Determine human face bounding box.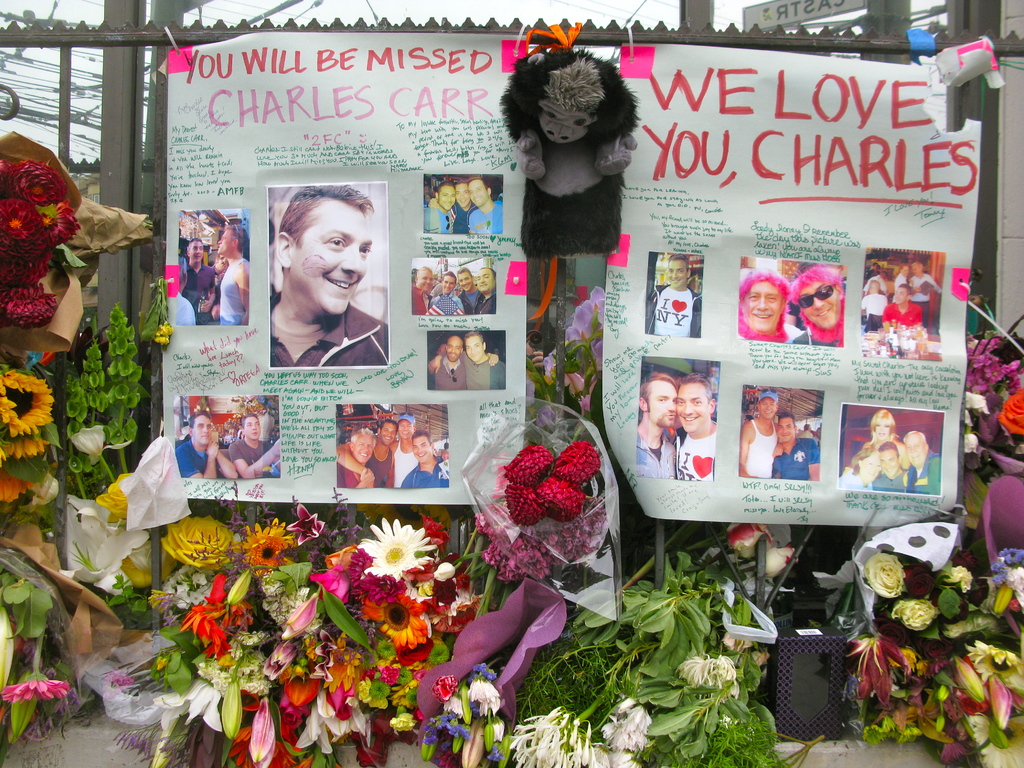
Determined: 289, 204, 369, 311.
